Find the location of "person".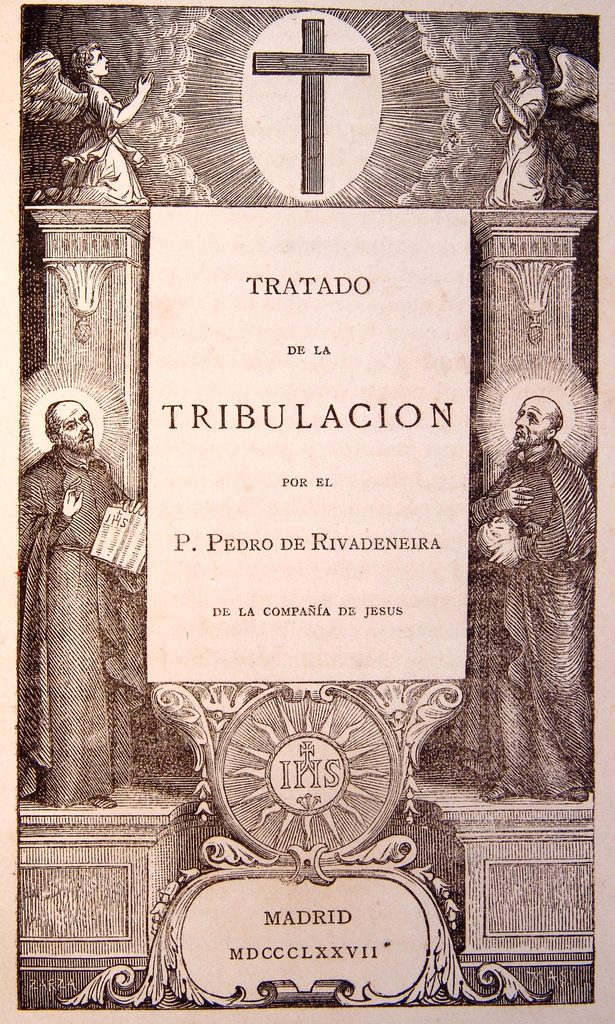
Location: bbox=[30, 40, 152, 200].
